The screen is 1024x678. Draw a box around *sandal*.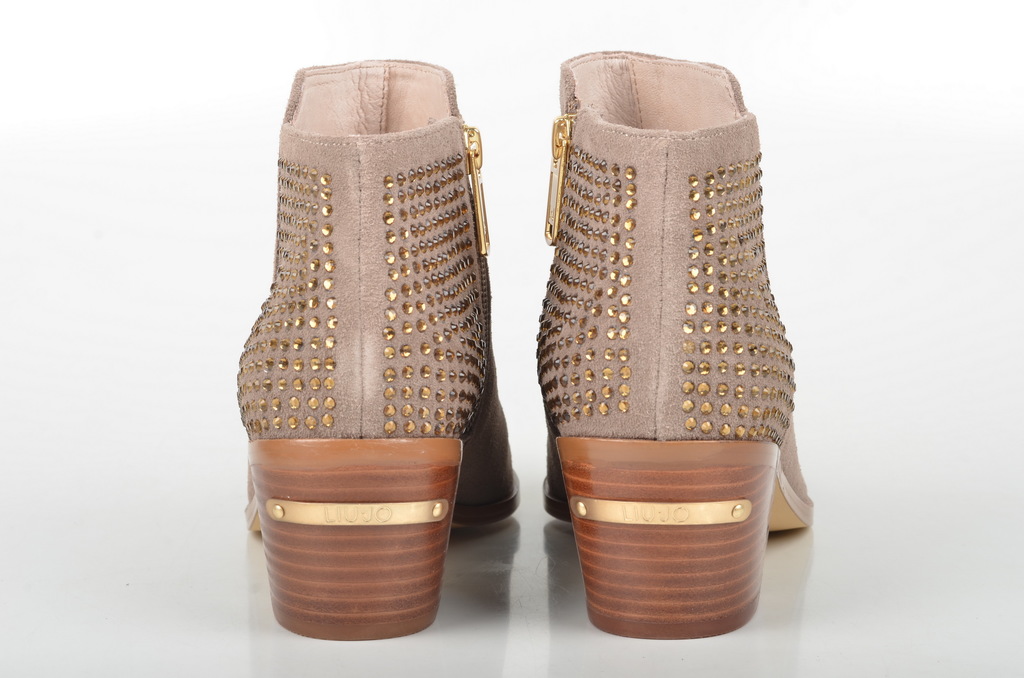
<region>533, 45, 817, 643</region>.
